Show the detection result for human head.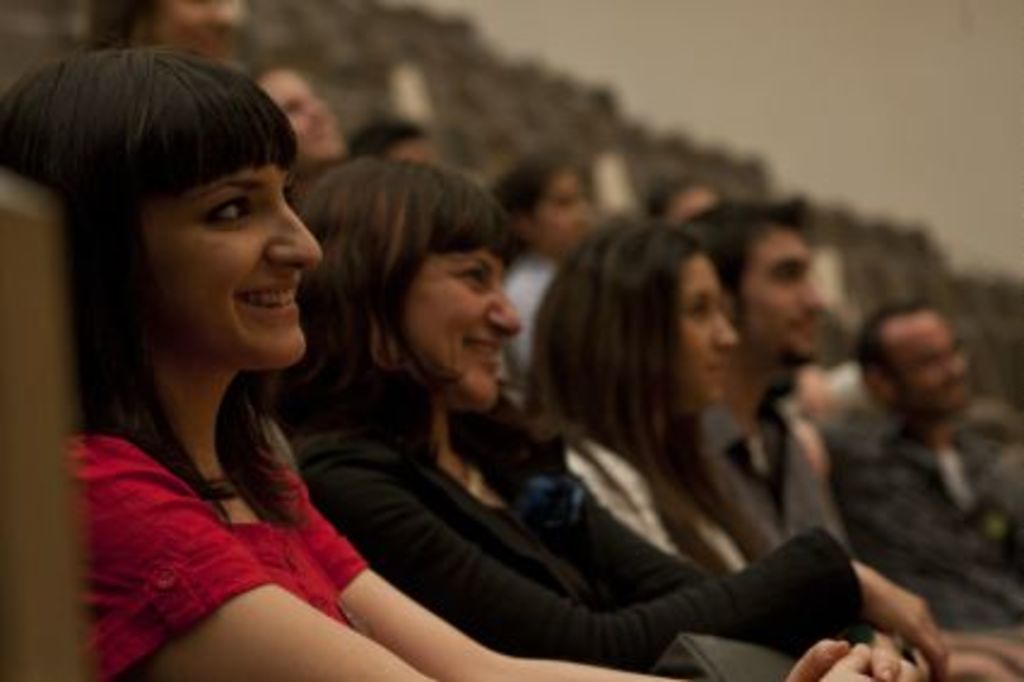
Rect(253, 63, 337, 164).
